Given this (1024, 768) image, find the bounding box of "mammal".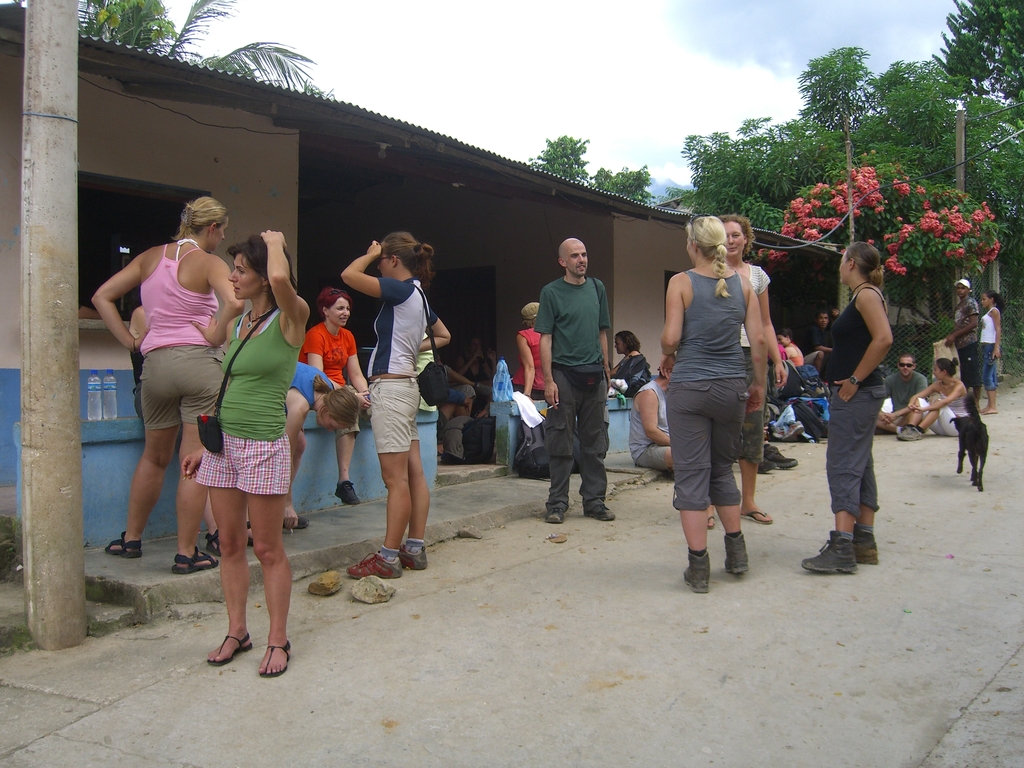
<region>628, 358, 676, 474</region>.
